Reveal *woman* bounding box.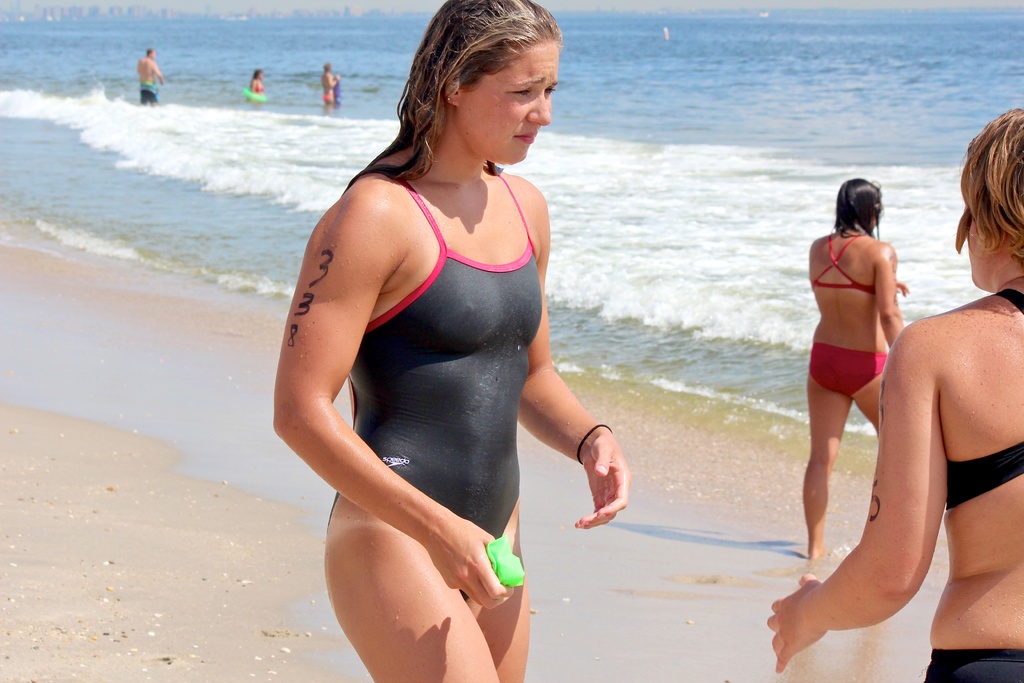
Revealed: [left=320, top=63, right=341, bottom=103].
